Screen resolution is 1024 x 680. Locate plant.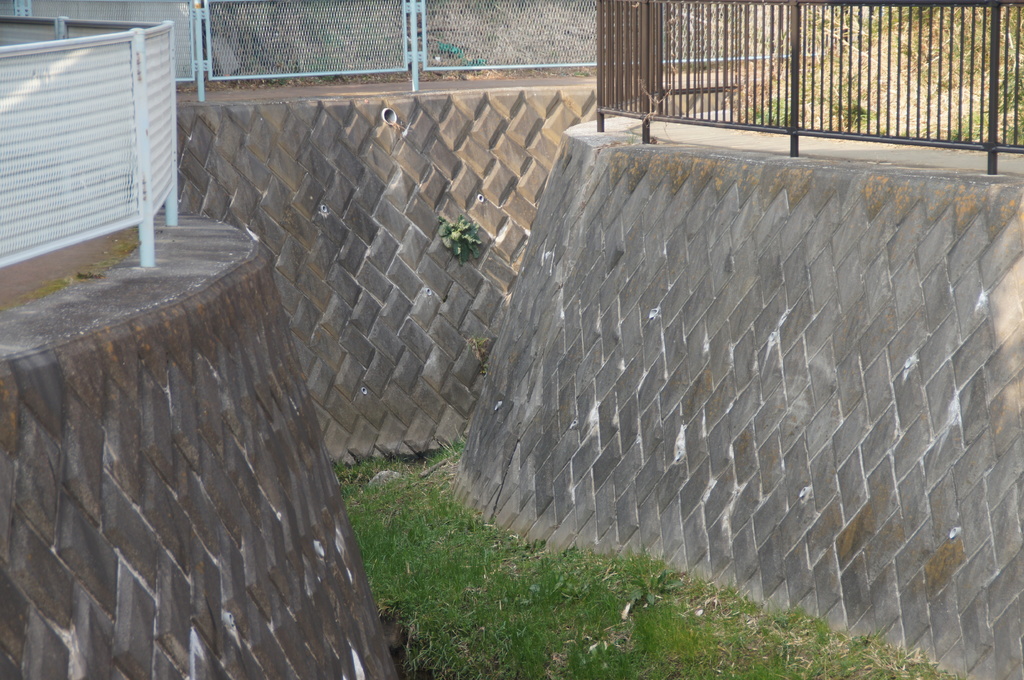
bbox=[437, 215, 482, 266].
